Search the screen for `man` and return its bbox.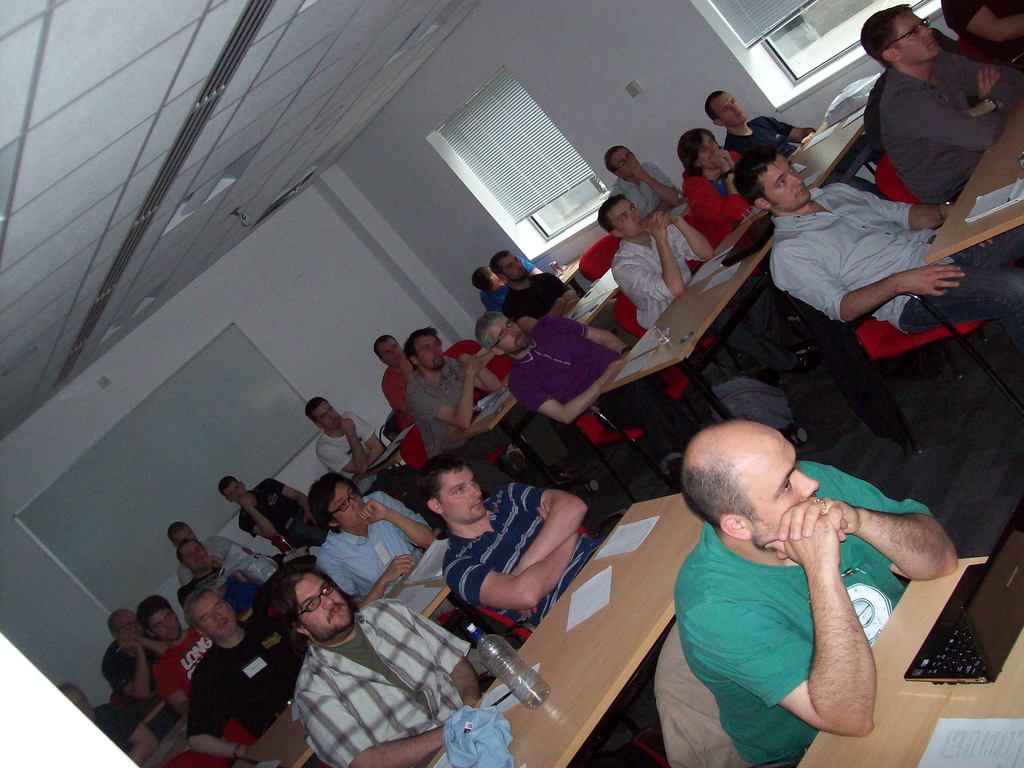
Found: bbox=(371, 333, 418, 430).
